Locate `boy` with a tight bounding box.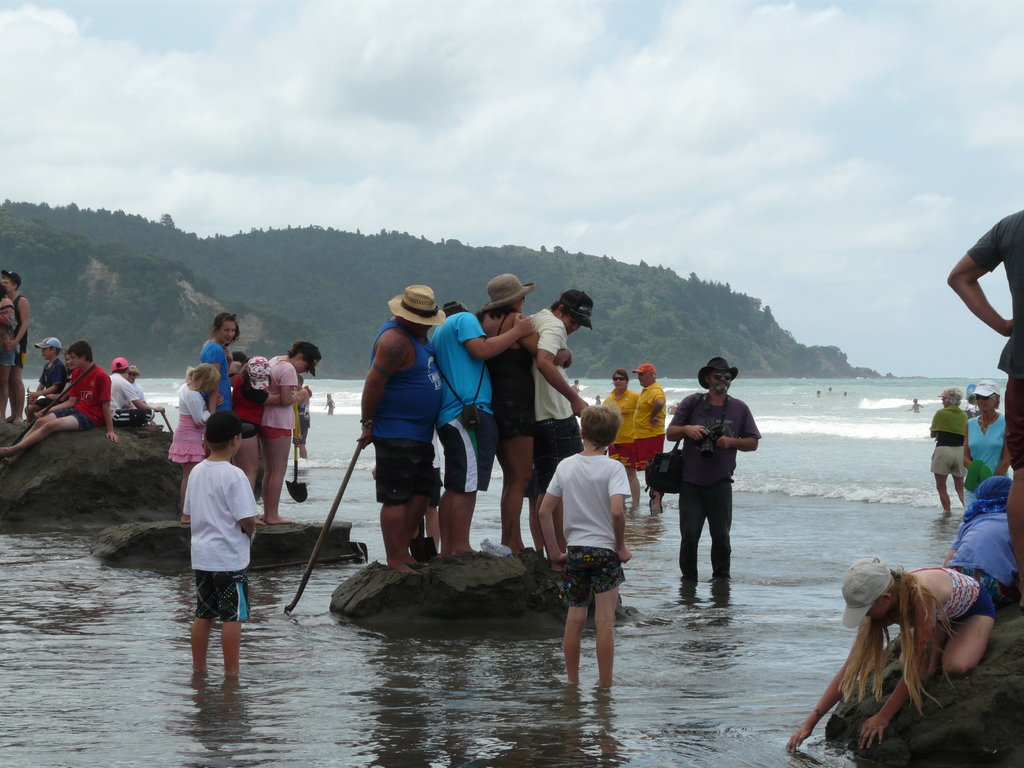
[left=182, top=412, right=257, bottom=684].
